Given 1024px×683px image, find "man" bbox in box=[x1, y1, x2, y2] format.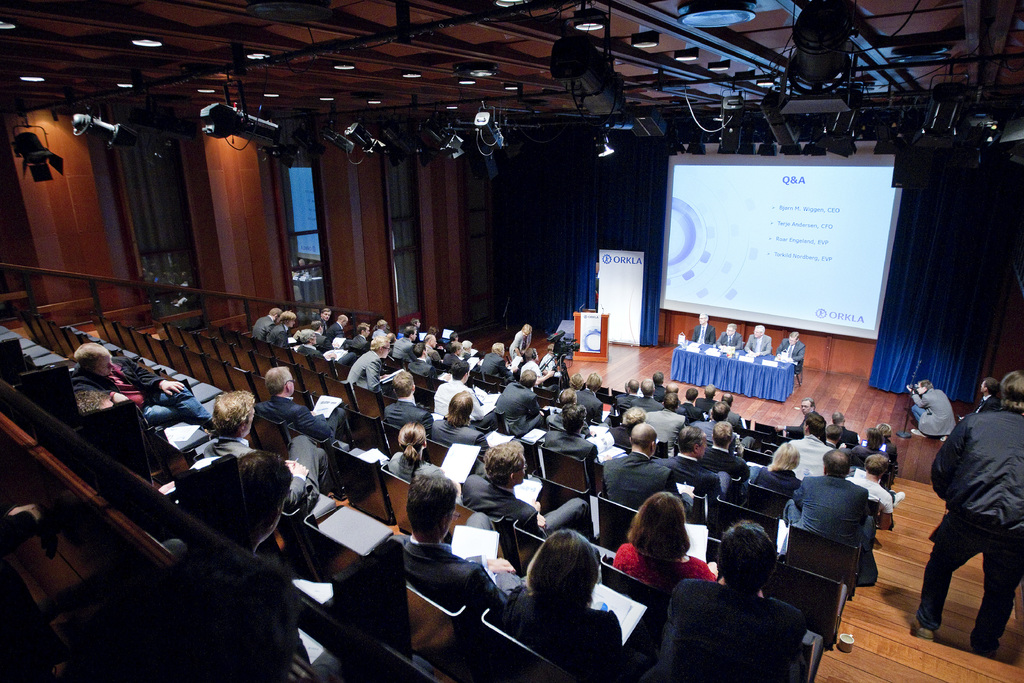
box=[200, 390, 341, 511].
